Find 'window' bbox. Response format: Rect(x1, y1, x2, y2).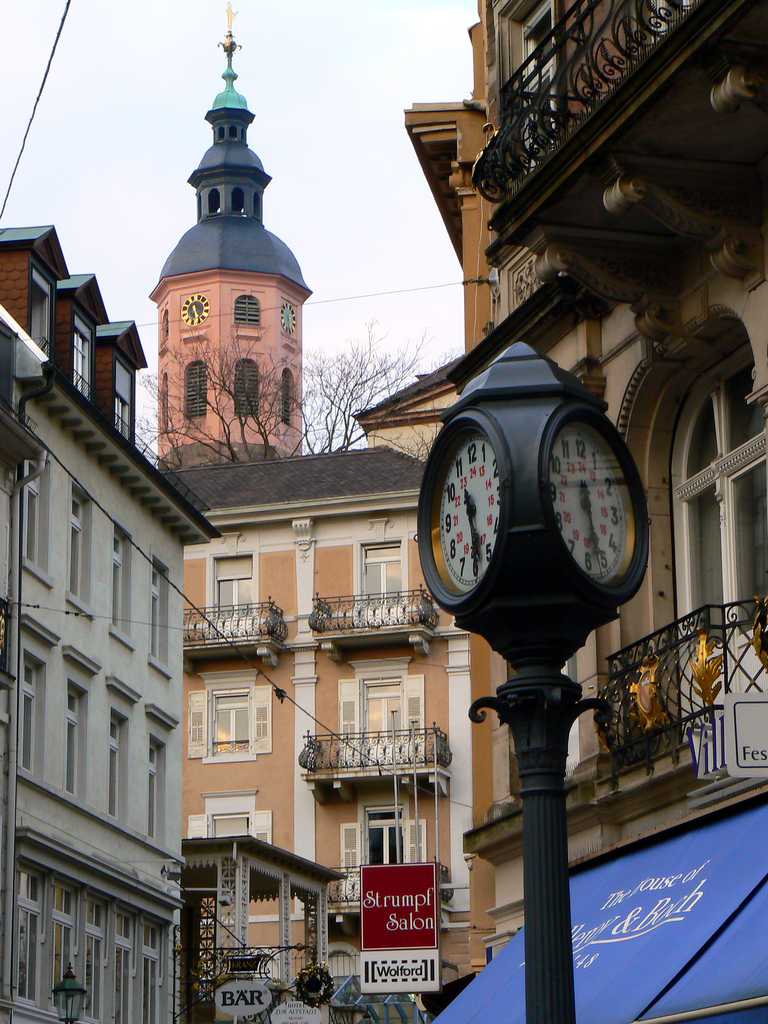
Rect(69, 309, 92, 398).
